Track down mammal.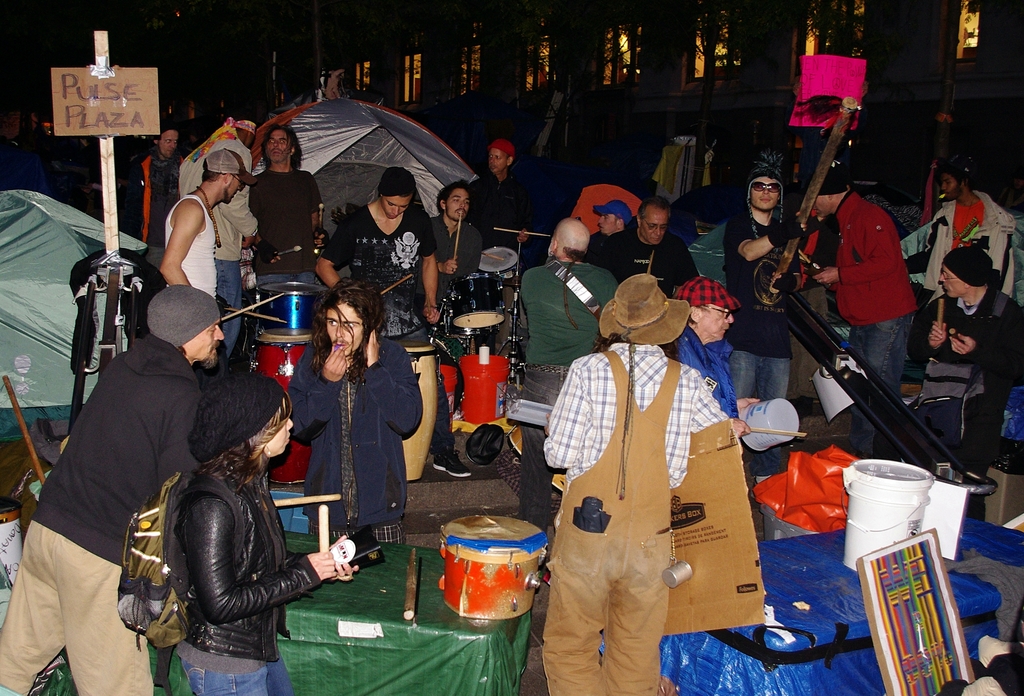
Tracked to locate(464, 135, 536, 258).
